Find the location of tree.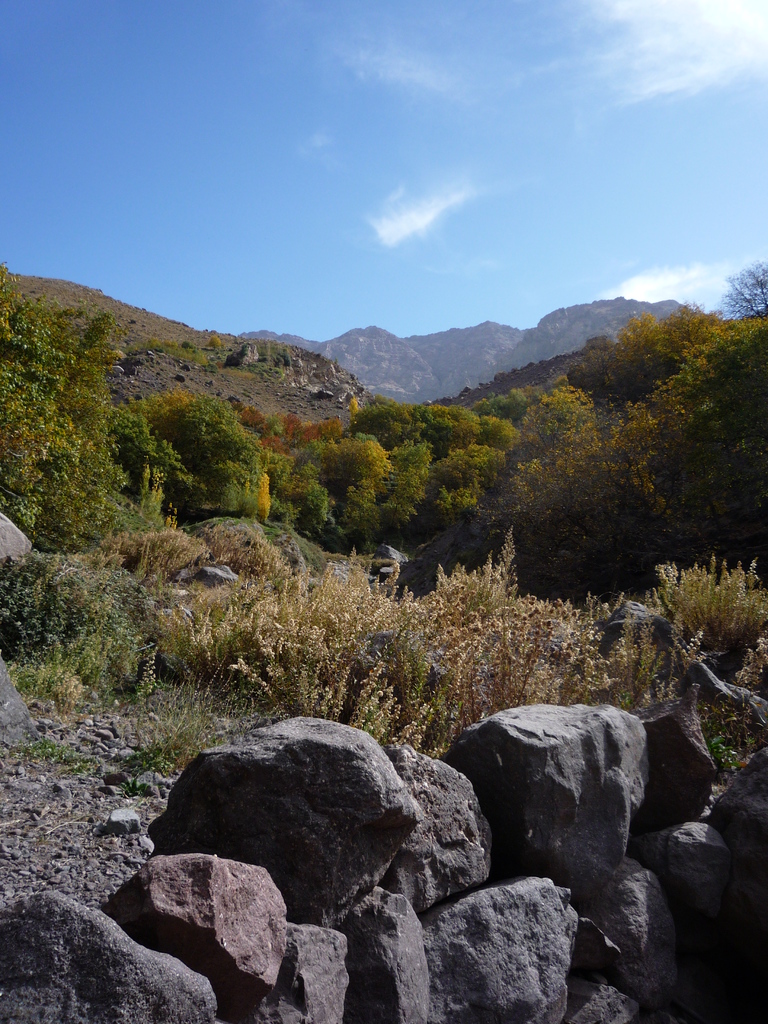
Location: left=104, top=385, right=259, bottom=524.
